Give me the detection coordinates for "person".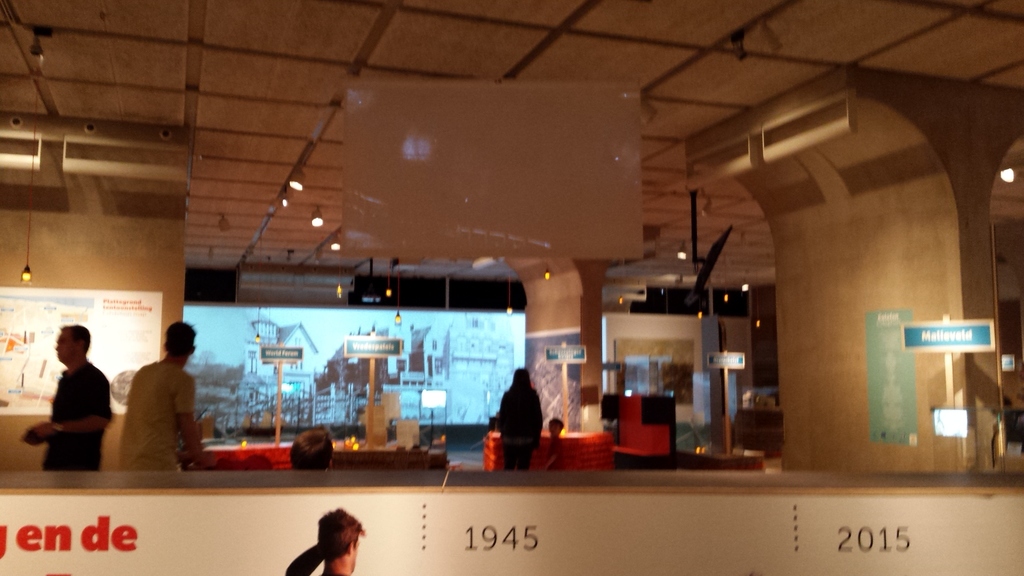
(284,428,333,476).
